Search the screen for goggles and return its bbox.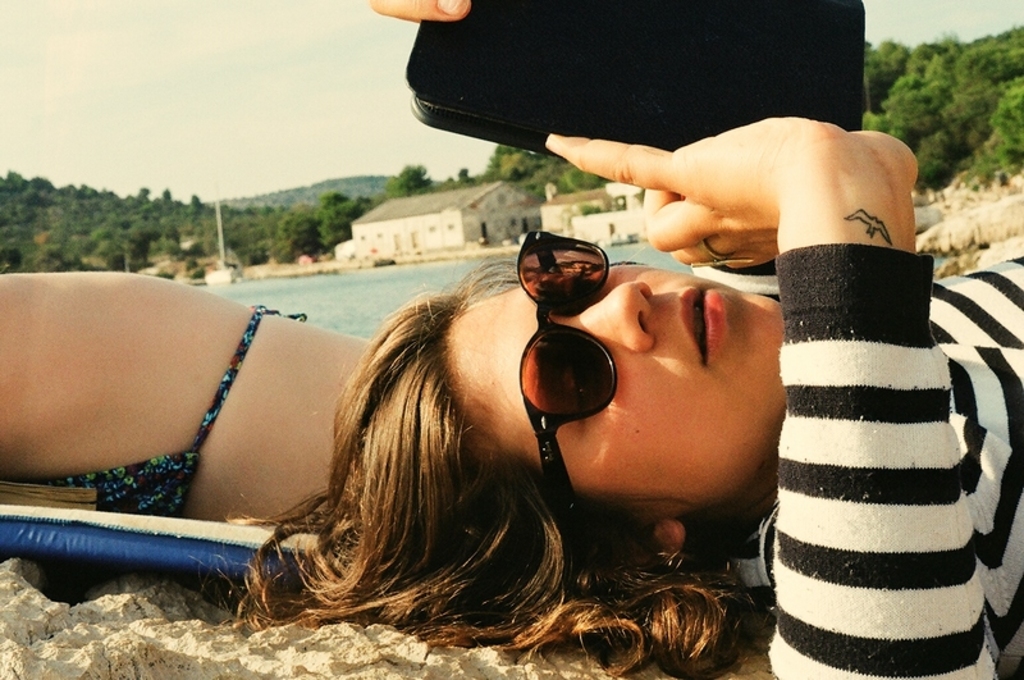
Found: bbox(515, 247, 653, 428).
